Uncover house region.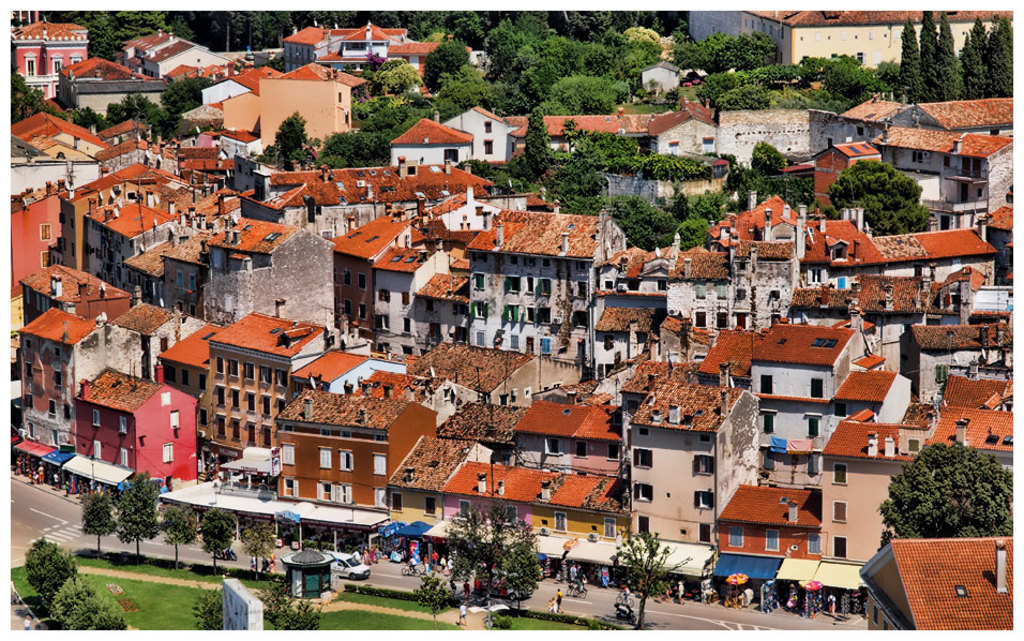
Uncovered: (634, 61, 682, 103).
